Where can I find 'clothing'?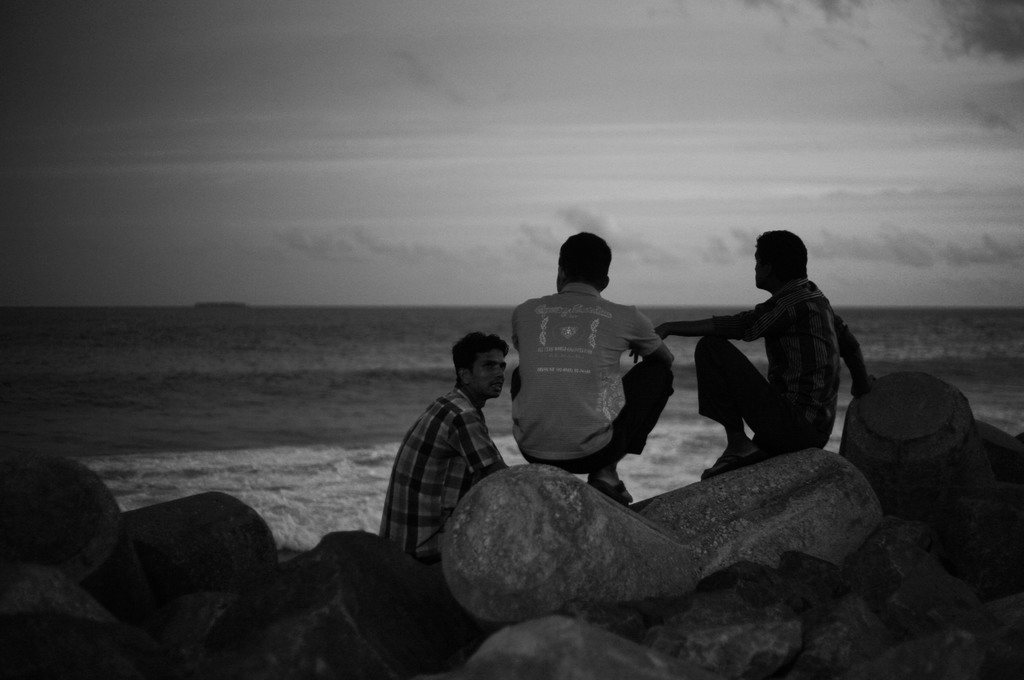
You can find it at <region>383, 381, 509, 563</region>.
